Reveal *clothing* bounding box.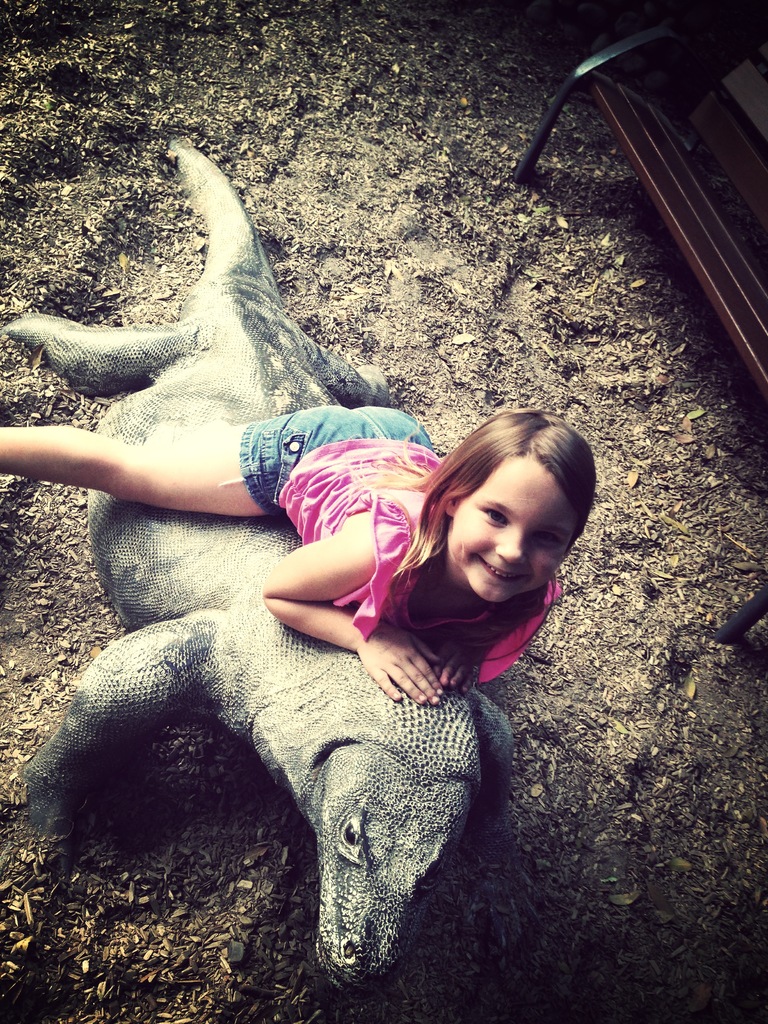
Revealed: BBox(232, 408, 564, 686).
